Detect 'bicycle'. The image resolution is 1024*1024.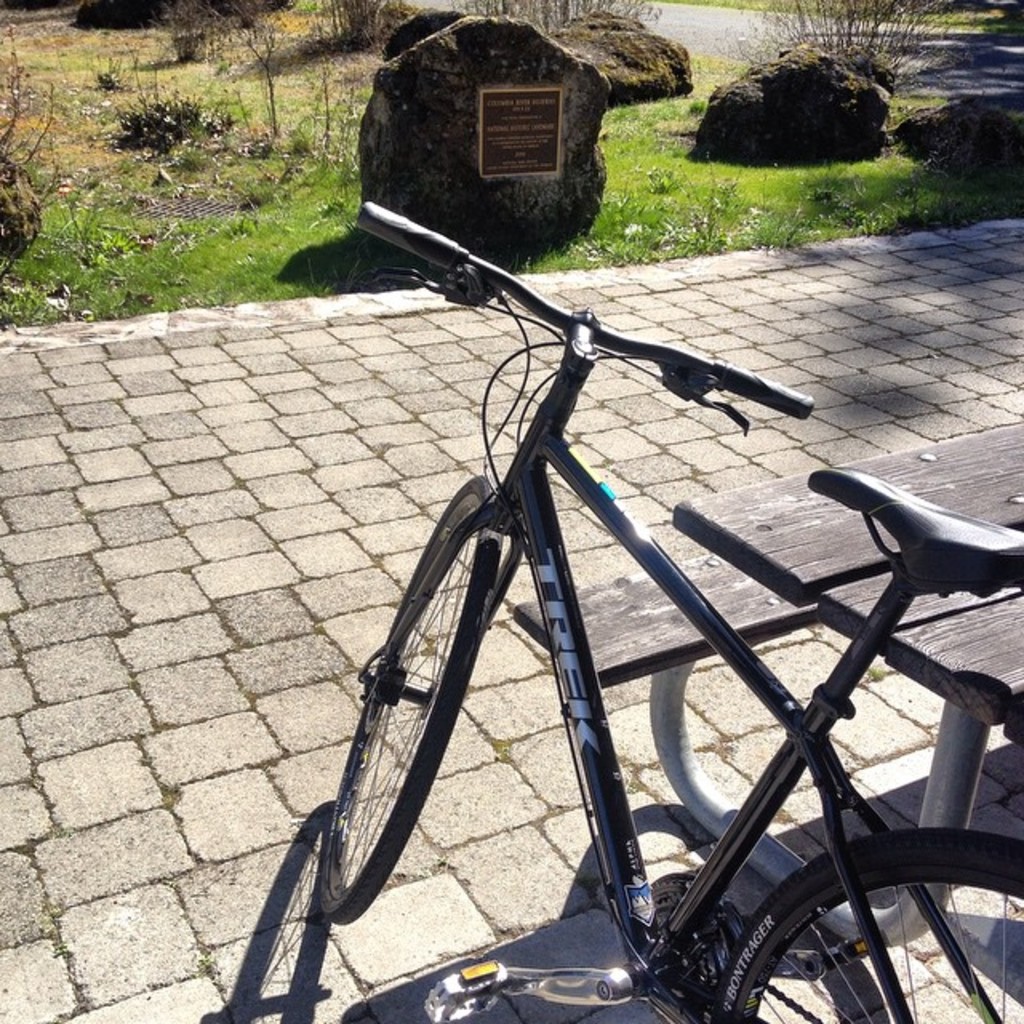
detection(218, 157, 942, 998).
